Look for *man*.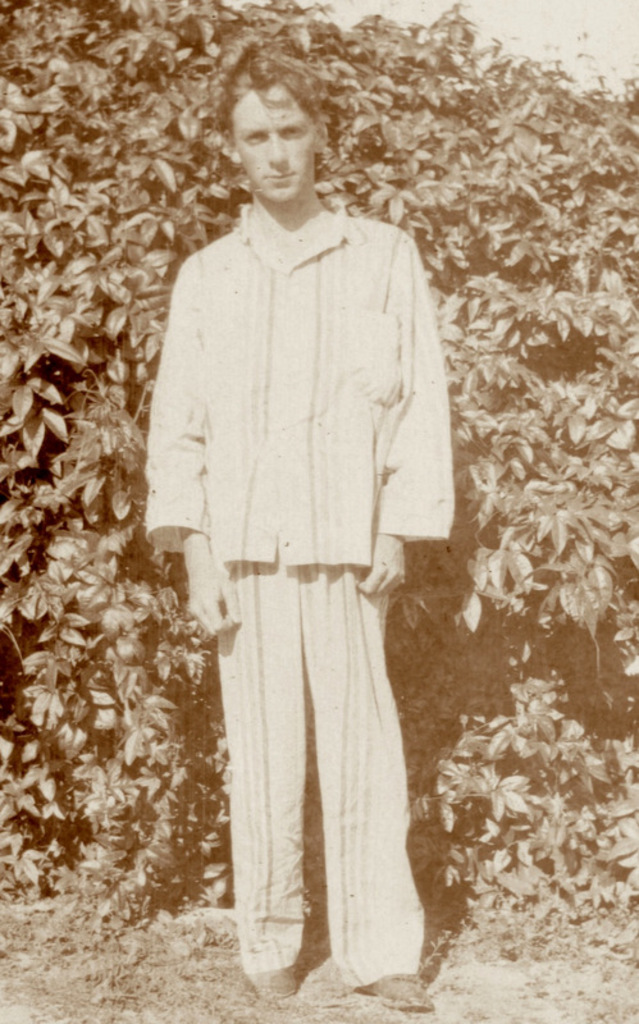
Found: 147:44:457:1015.
